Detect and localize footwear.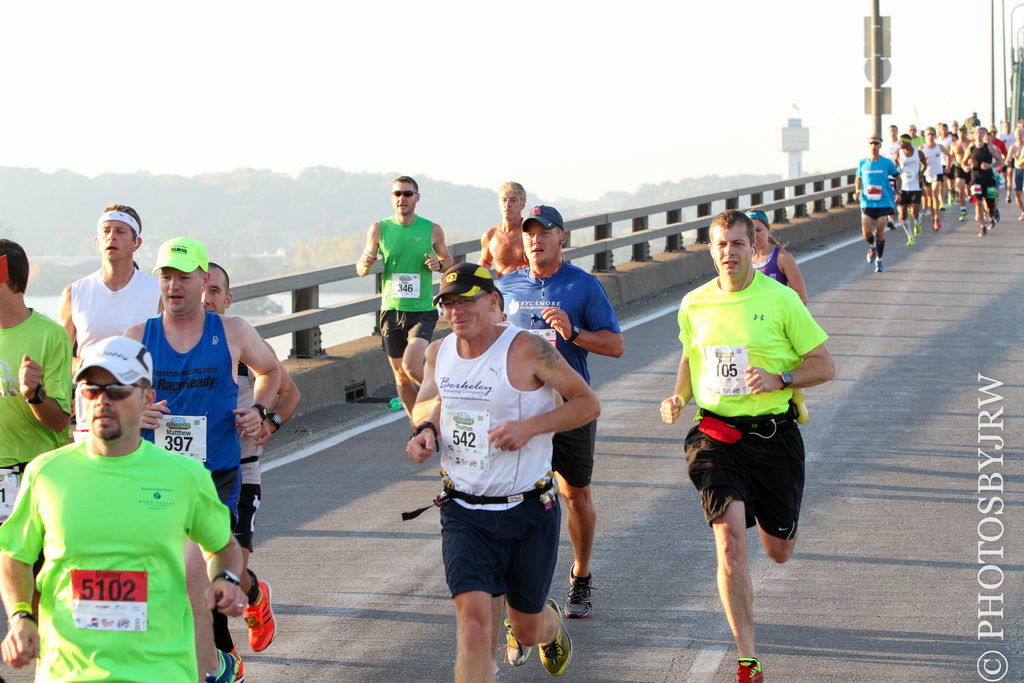
Localized at 499, 612, 542, 667.
